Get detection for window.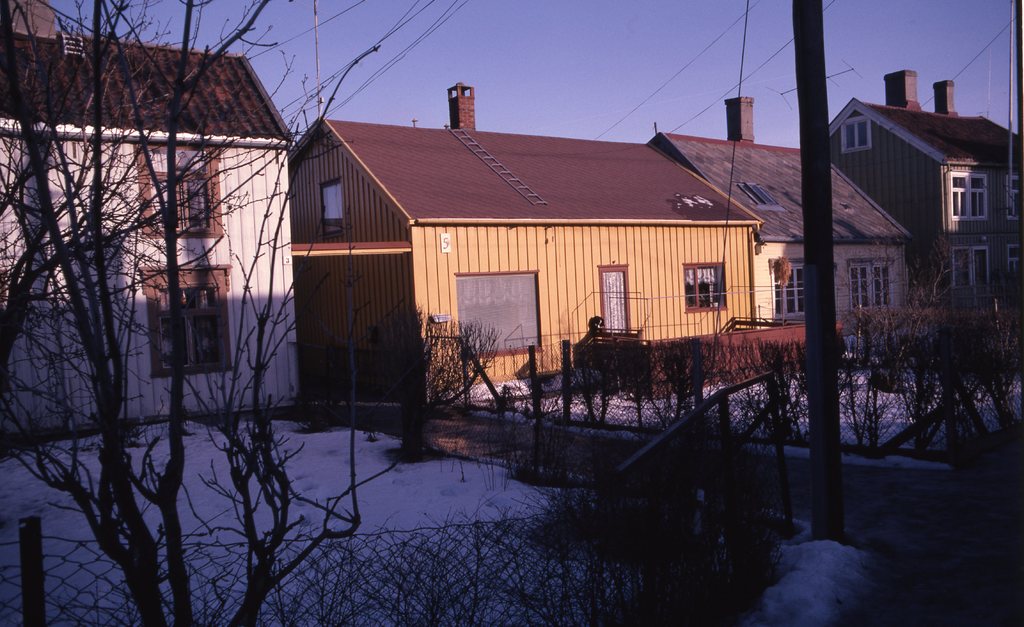
Detection: {"x1": 847, "y1": 111, "x2": 866, "y2": 150}.
